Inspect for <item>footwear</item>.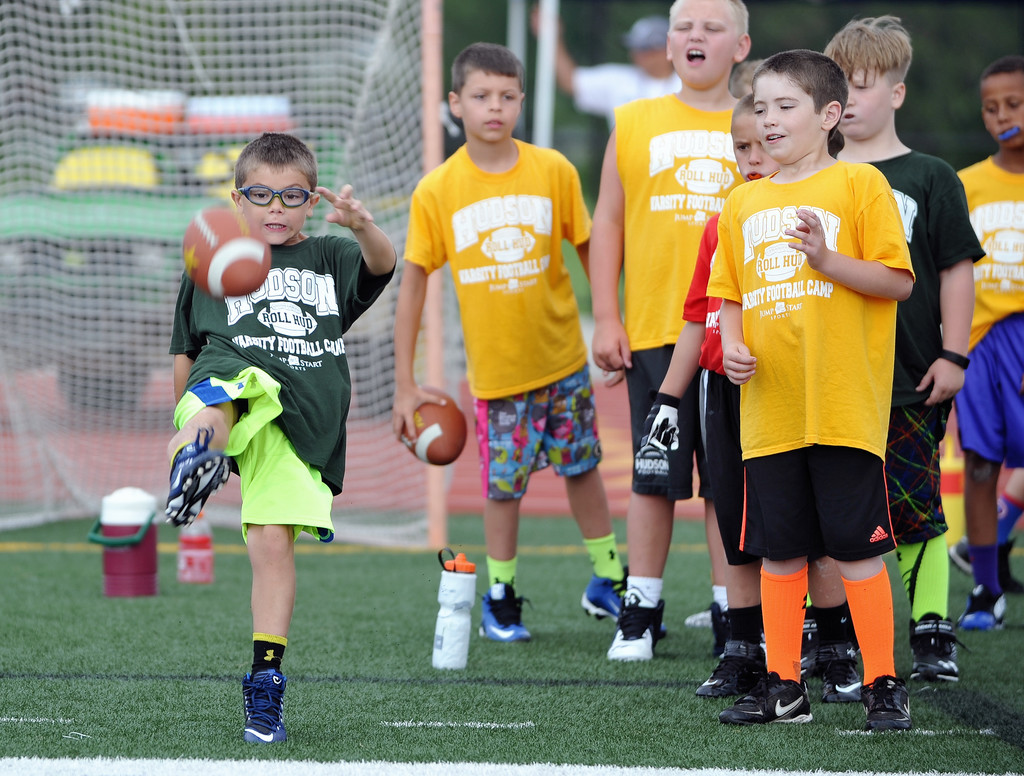
Inspection: [479,580,533,644].
